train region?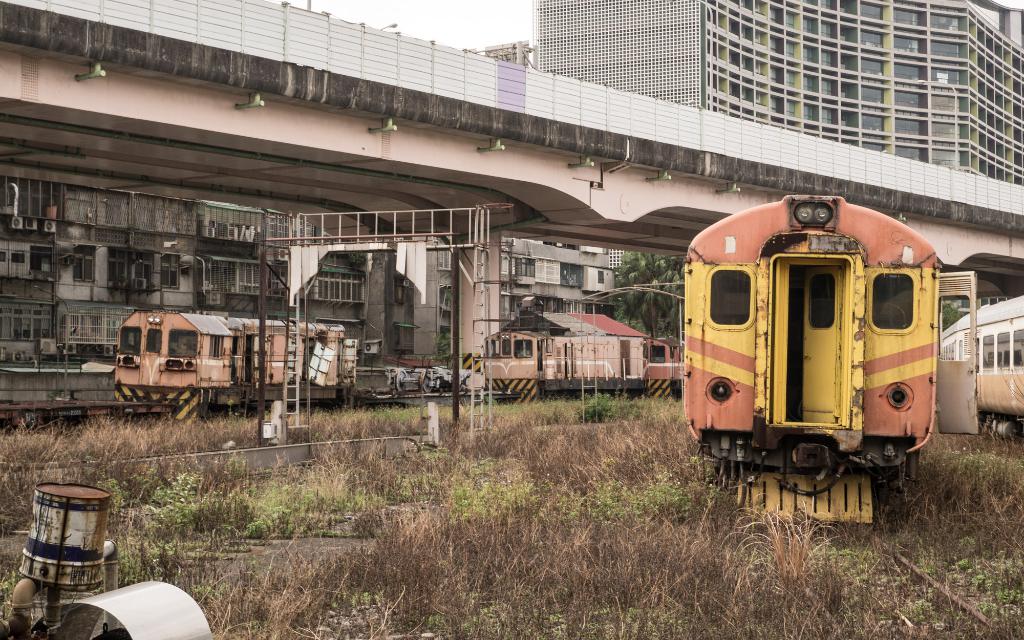
BBox(485, 329, 682, 394)
